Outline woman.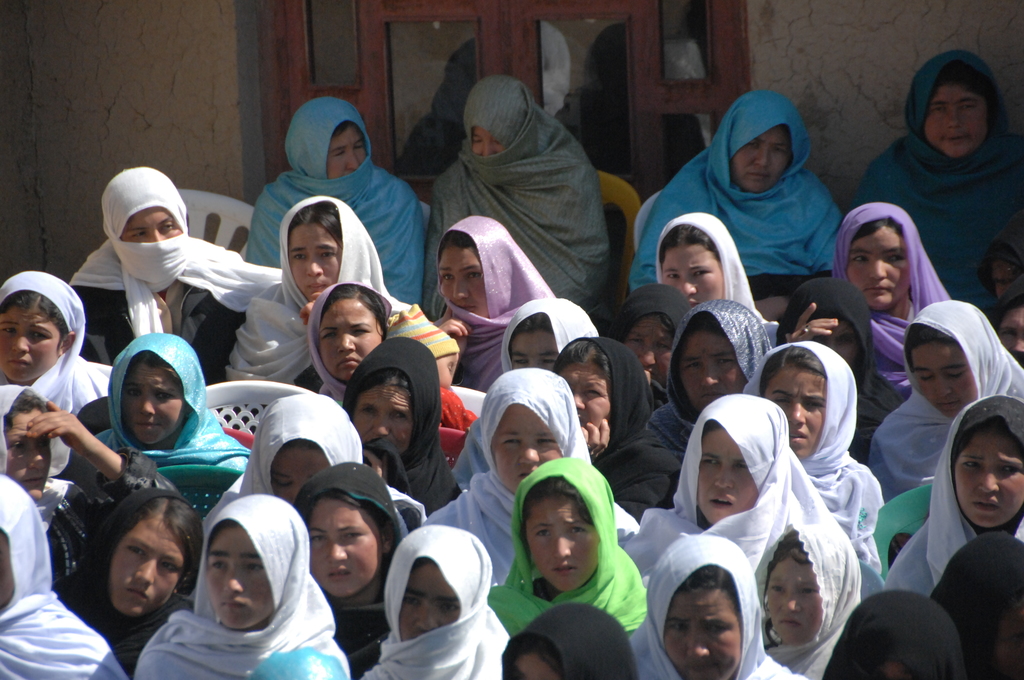
Outline: <region>932, 522, 1023, 679</region>.
